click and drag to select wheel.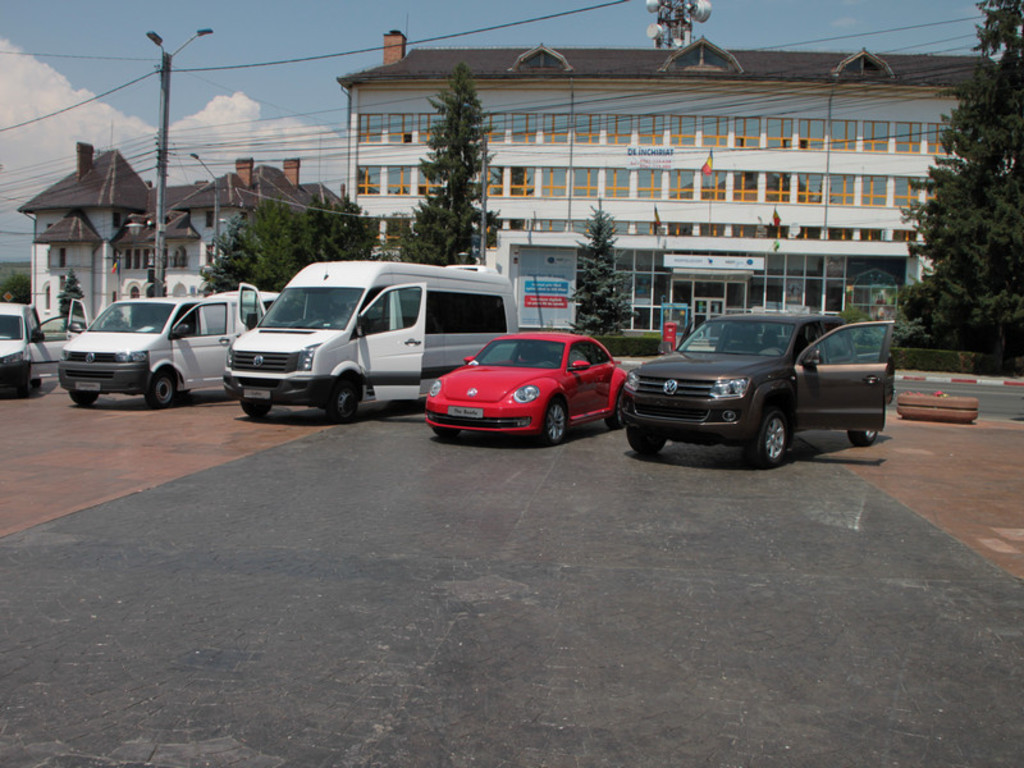
Selection: locate(847, 429, 878, 447).
